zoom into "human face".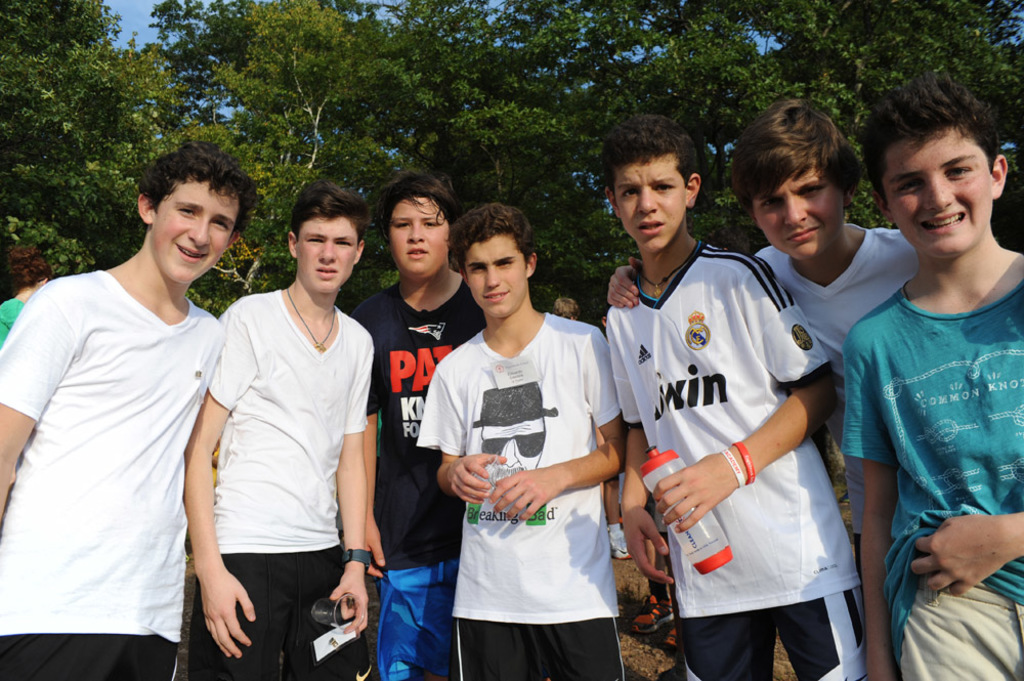
Zoom target: locate(467, 233, 522, 317).
